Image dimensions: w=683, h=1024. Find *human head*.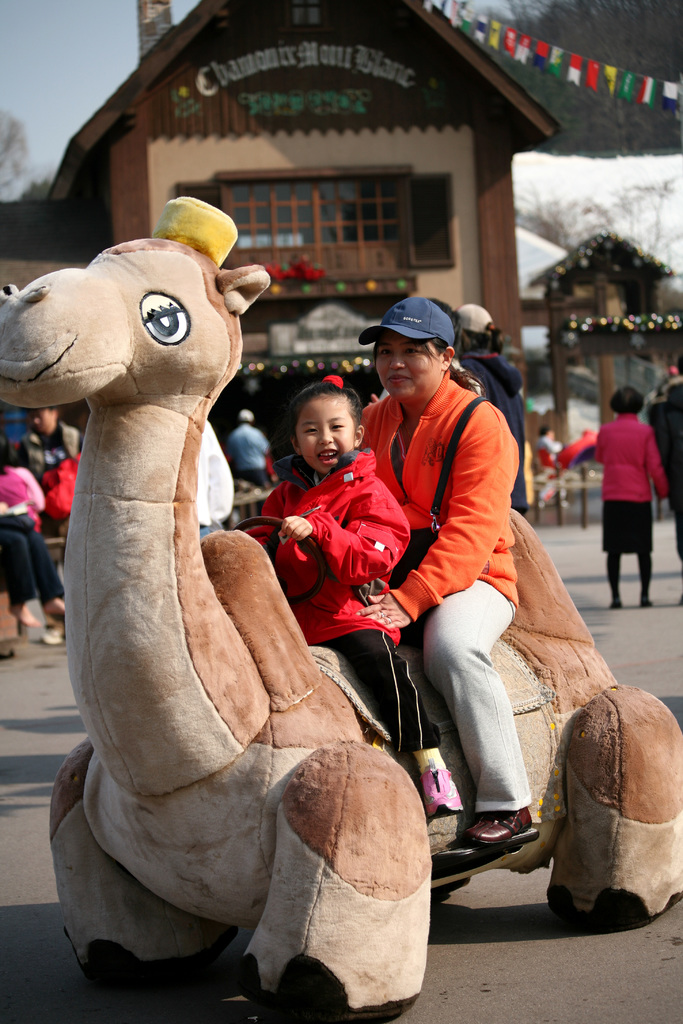
29, 397, 59, 435.
